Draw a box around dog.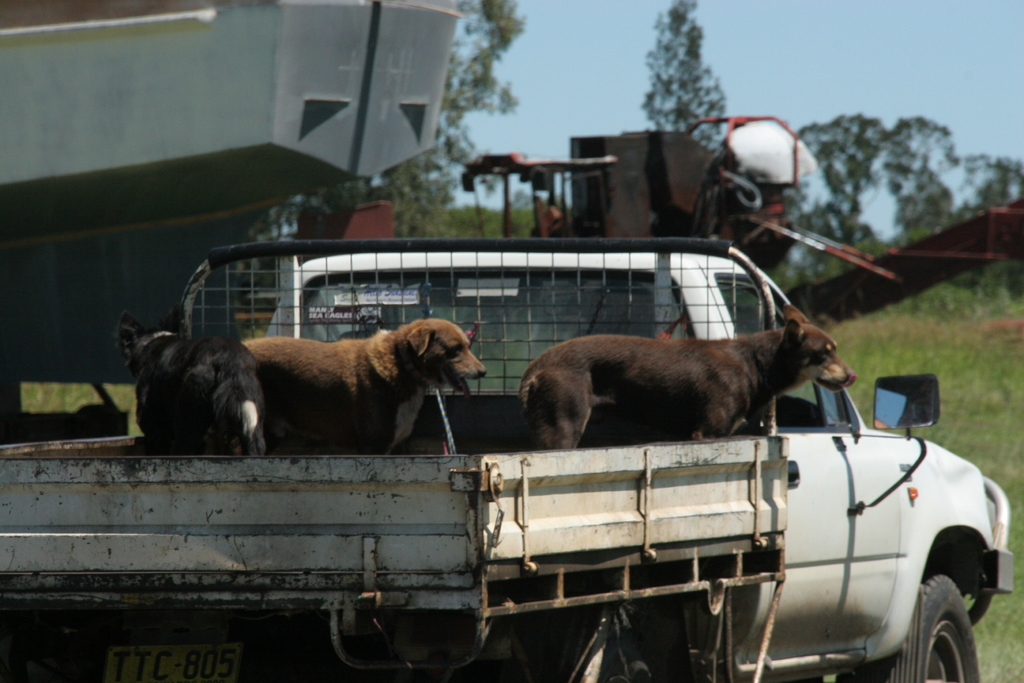
114 304 266 457.
